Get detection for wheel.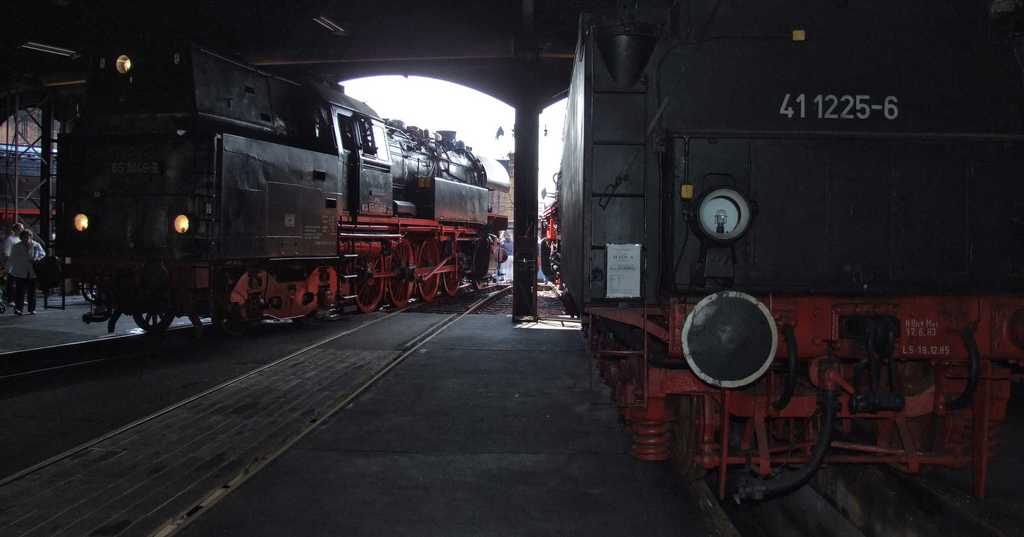
Detection: l=415, t=239, r=442, b=301.
